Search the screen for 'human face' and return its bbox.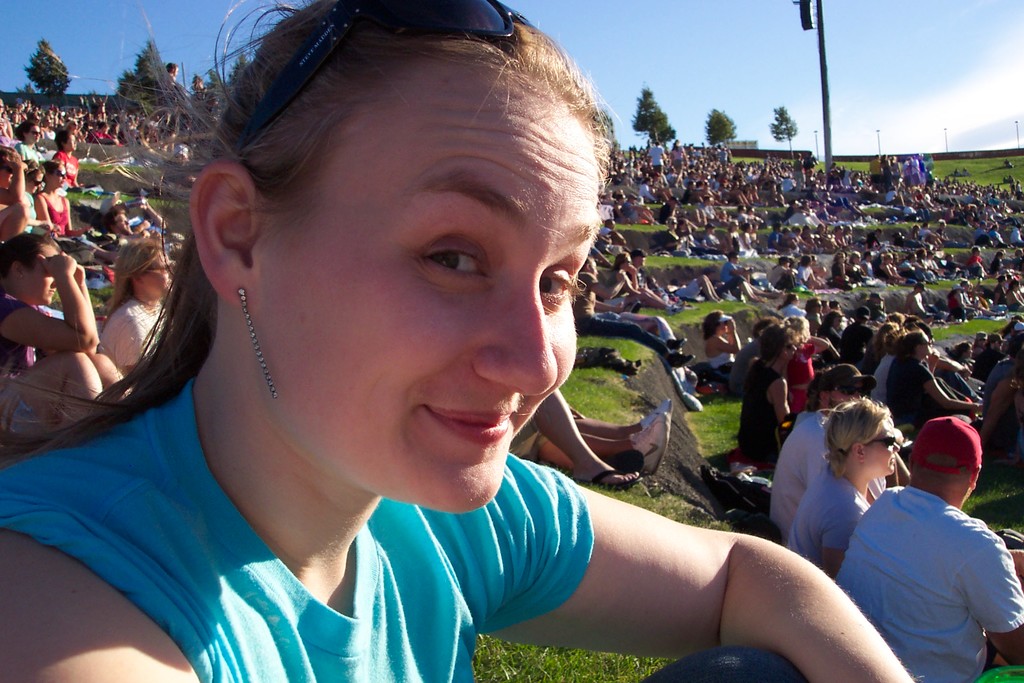
Found: (0, 166, 12, 188).
